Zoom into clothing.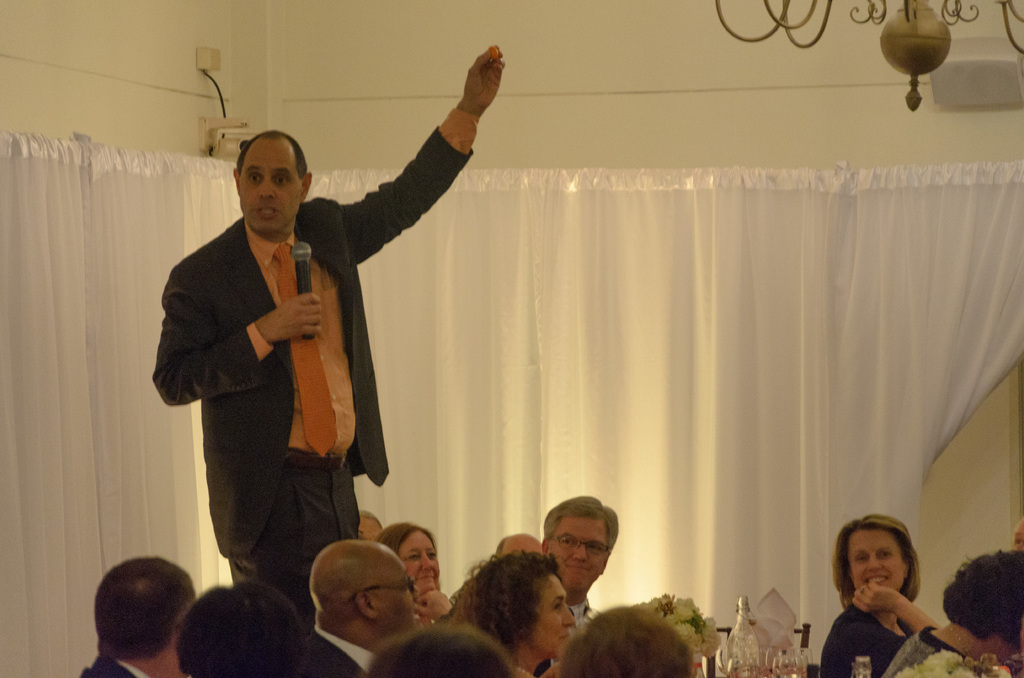
Zoom target: bbox=[303, 625, 377, 677].
